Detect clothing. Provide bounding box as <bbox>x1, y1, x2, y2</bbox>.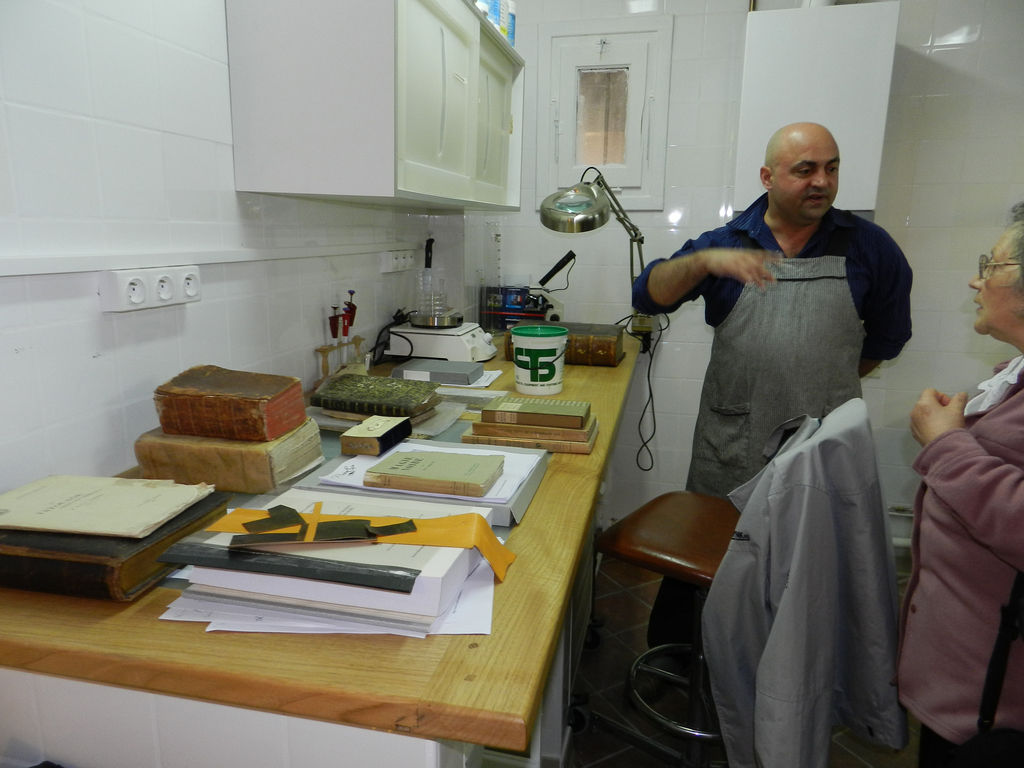
<bbox>890, 349, 1023, 767</bbox>.
